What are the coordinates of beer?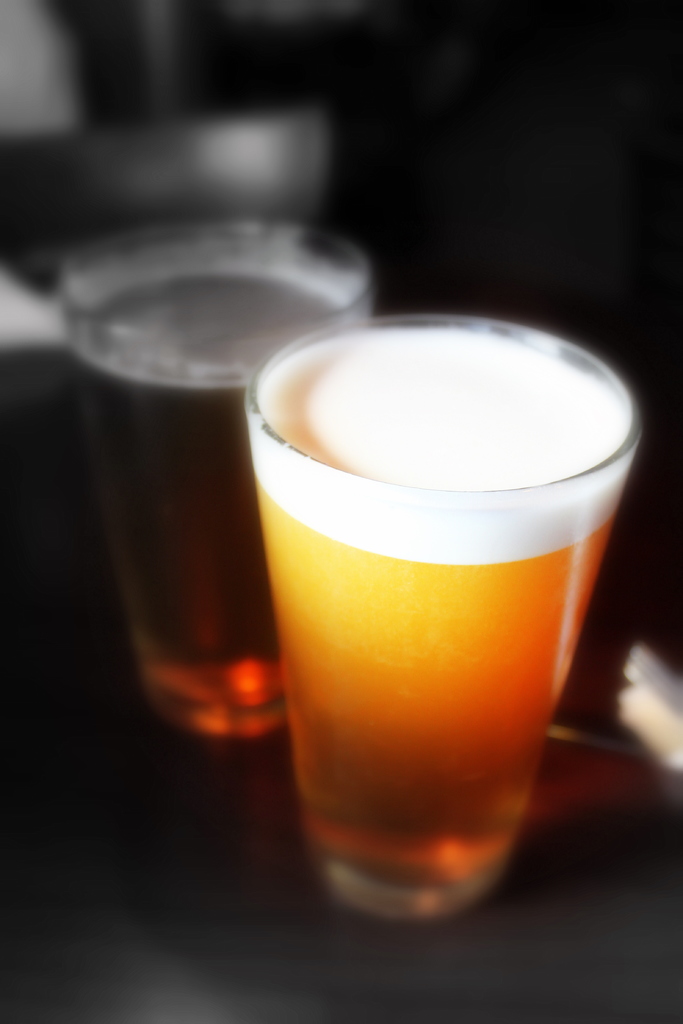
{"left": 32, "top": 205, "right": 390, "bottom": 778}.
